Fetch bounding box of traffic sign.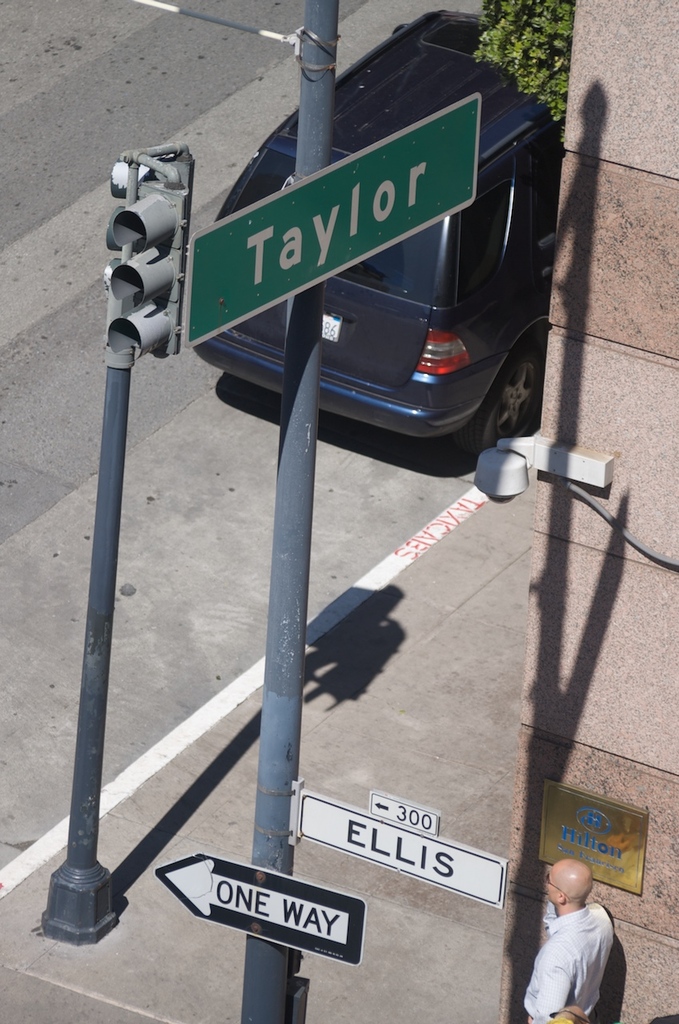
Bbox: 187:90:476:346.
